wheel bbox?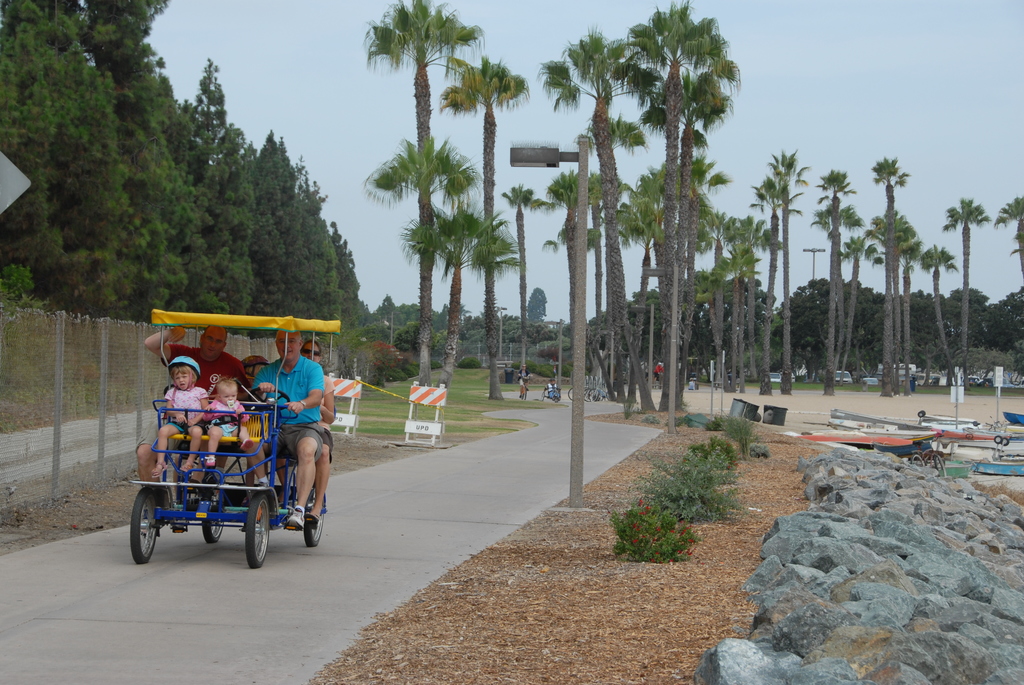
(247, 490, 275, 572)
